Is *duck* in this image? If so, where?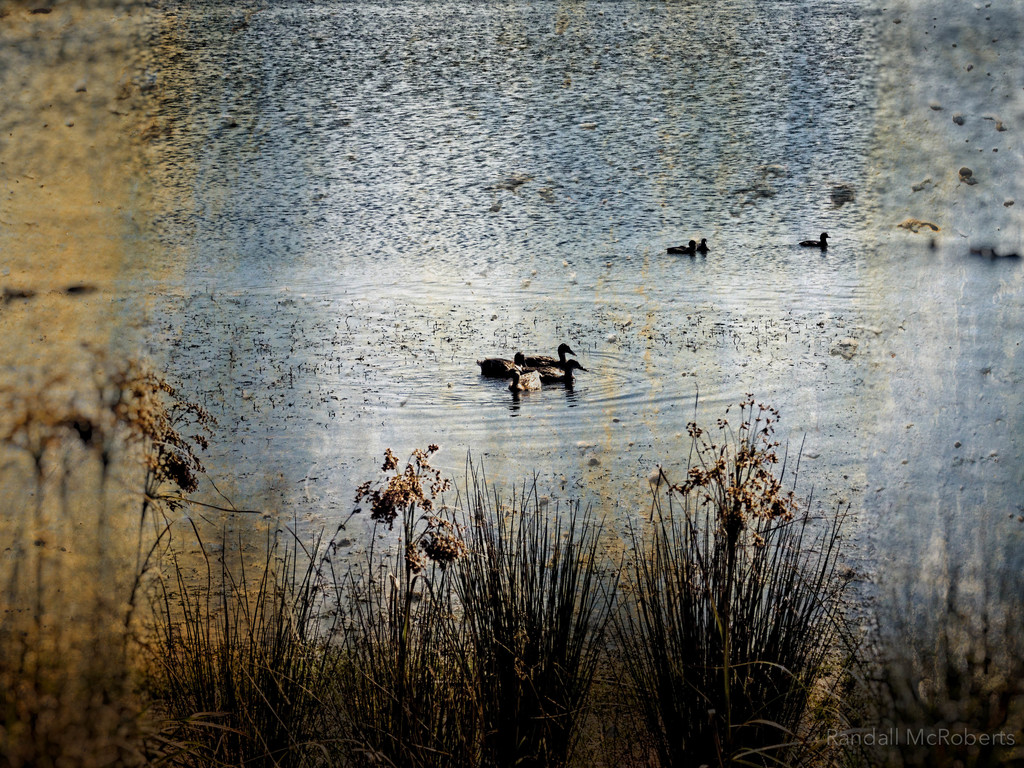
Yes, at box=[697, 236, 707, 259].
